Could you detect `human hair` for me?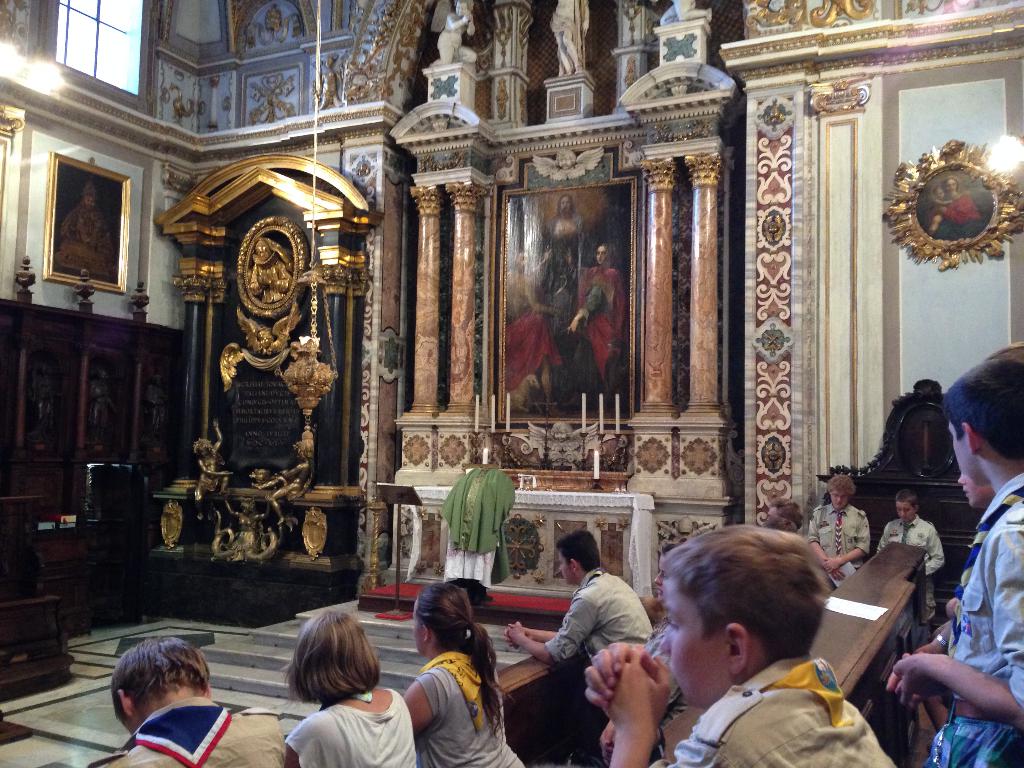
Detection result: bbox=[602, 243, 620, 273].
